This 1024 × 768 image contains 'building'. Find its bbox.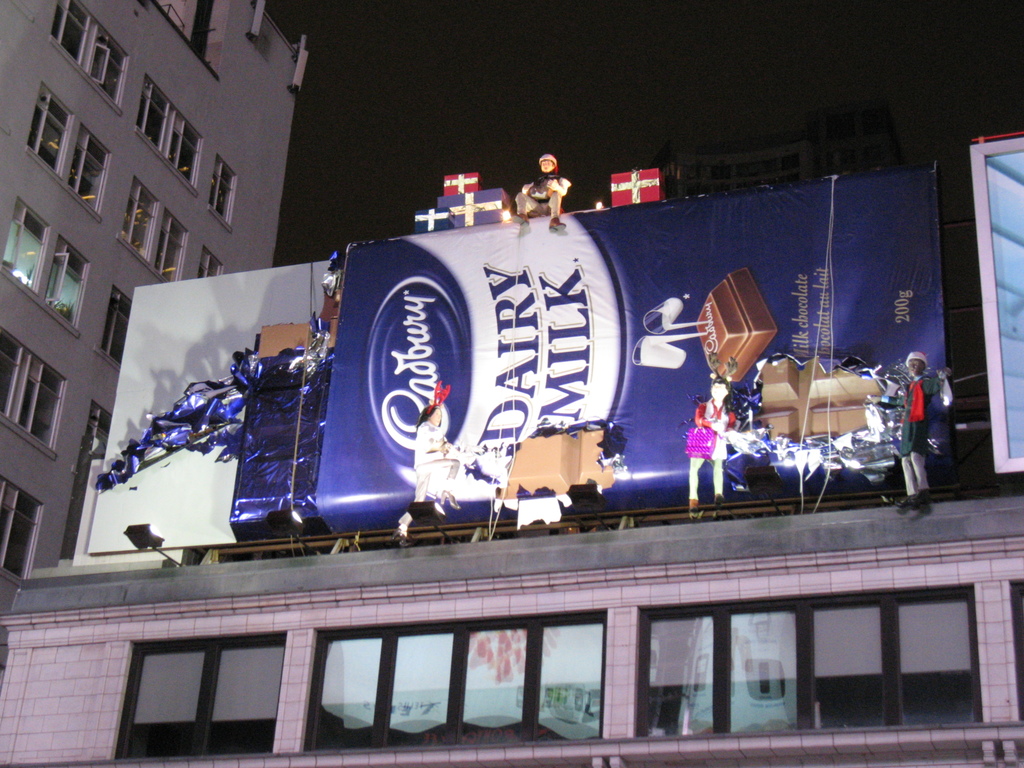
[left=0, top=493, right=1023, bottom=767].
